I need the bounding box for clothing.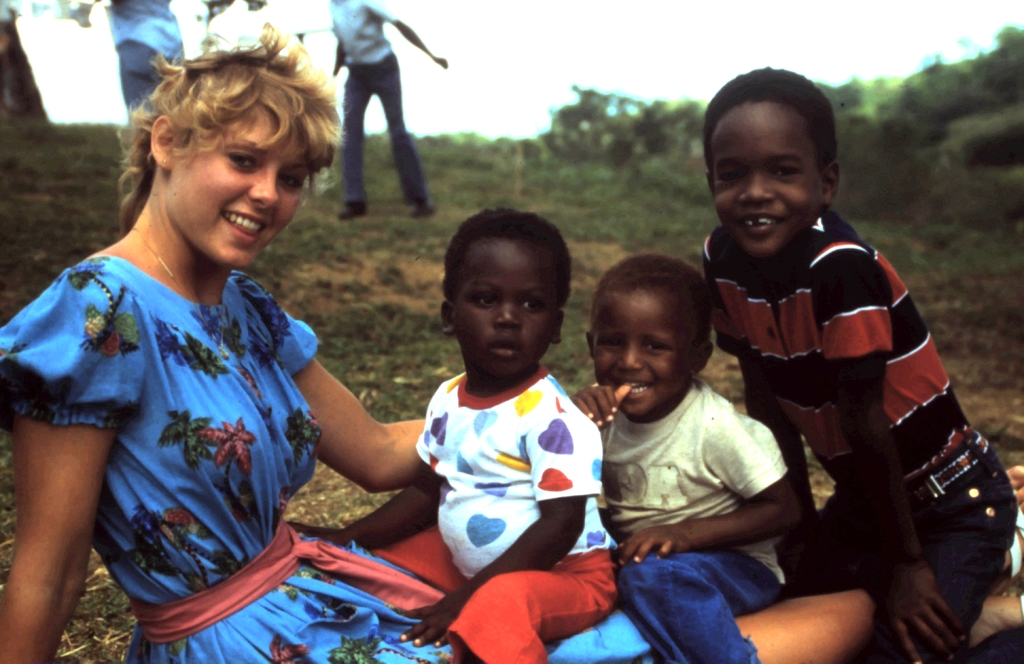
Here it is: bbox=[575, 369, 799, 663].
